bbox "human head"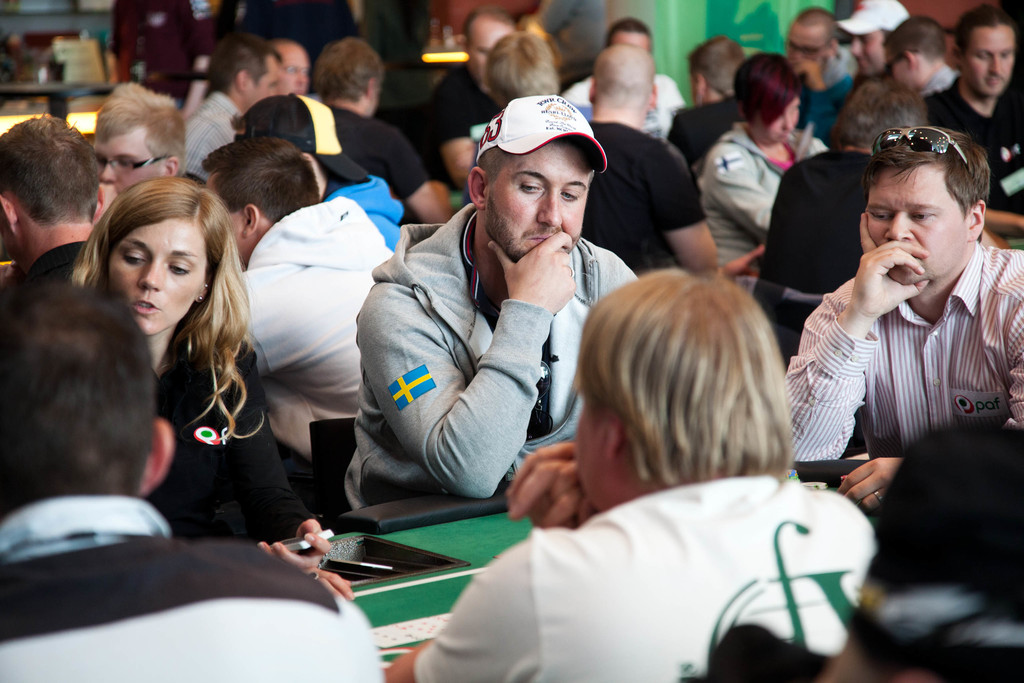
locate(0, 115, 102, 273)
